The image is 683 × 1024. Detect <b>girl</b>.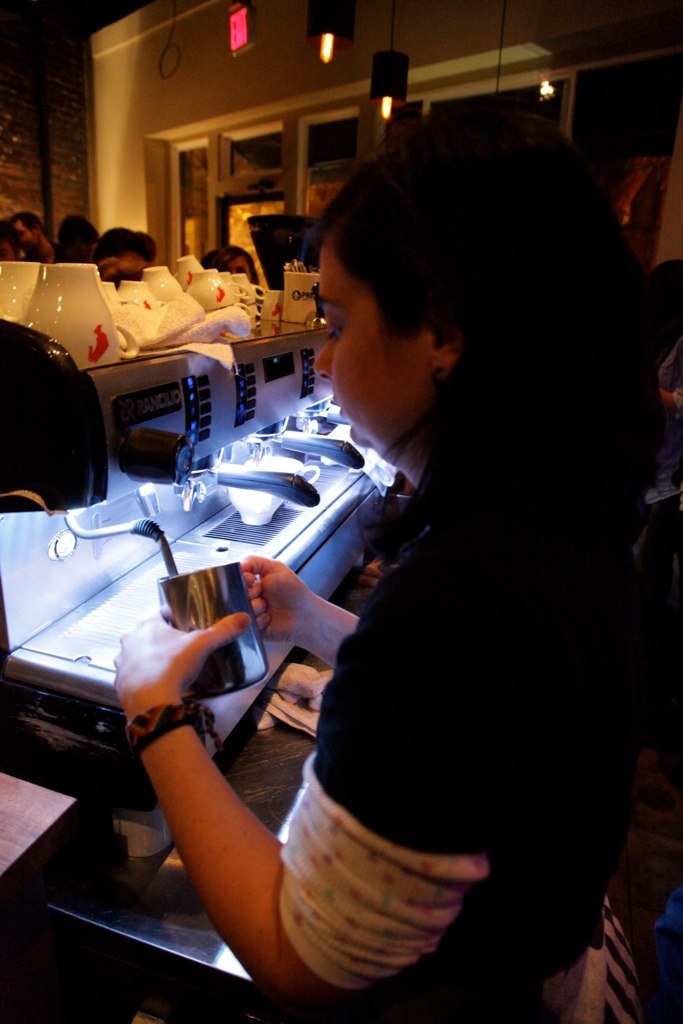
Detection: [left=108, top=89, right=663, bottom=1023].
